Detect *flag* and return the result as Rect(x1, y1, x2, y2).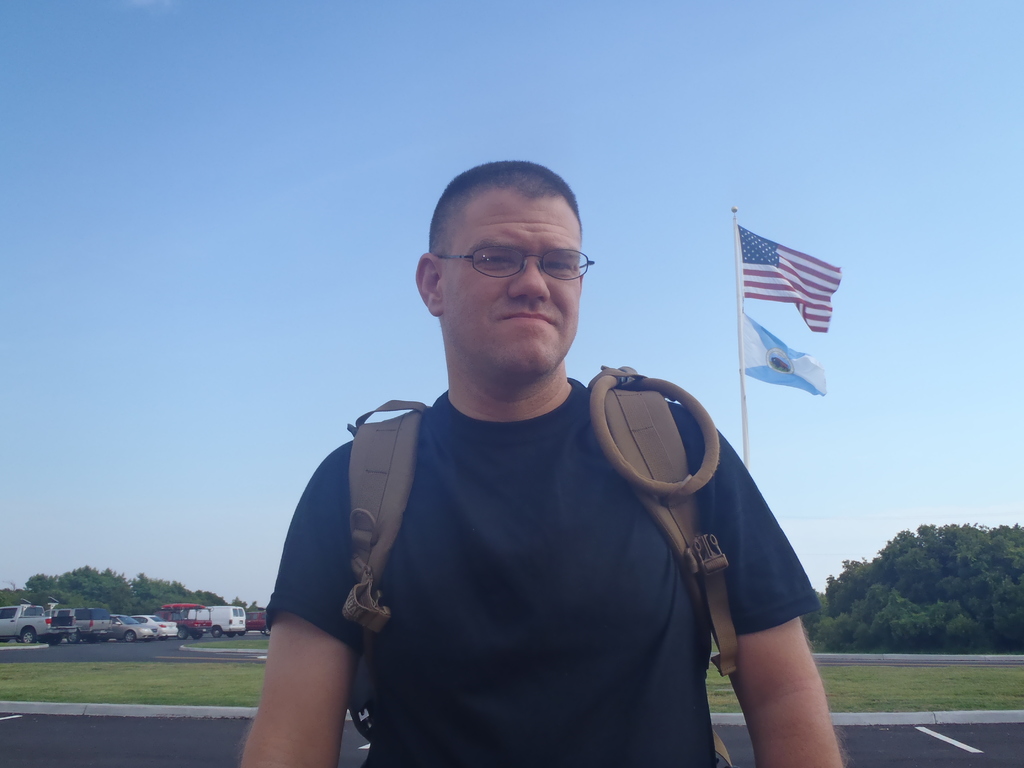
Rect(733, 221, 845, 357).
